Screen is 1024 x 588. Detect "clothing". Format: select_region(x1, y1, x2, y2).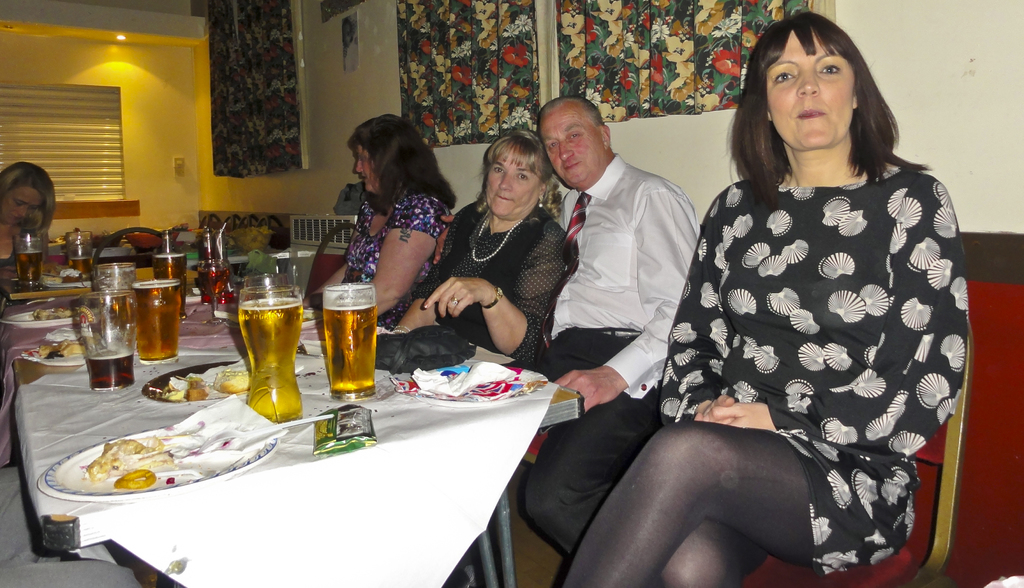
select_region(522, 151, 694, 547).
